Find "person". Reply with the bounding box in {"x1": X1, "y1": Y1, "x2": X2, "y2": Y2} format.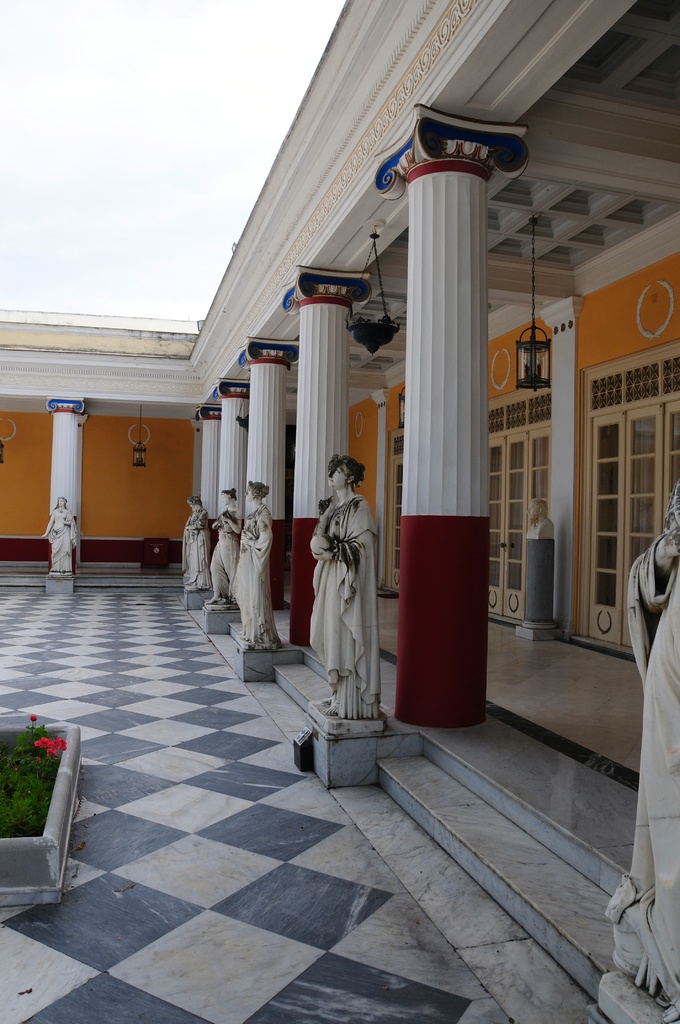
{"x1": 631, "y1": 484, "x2": 679, "y2": 998}.
